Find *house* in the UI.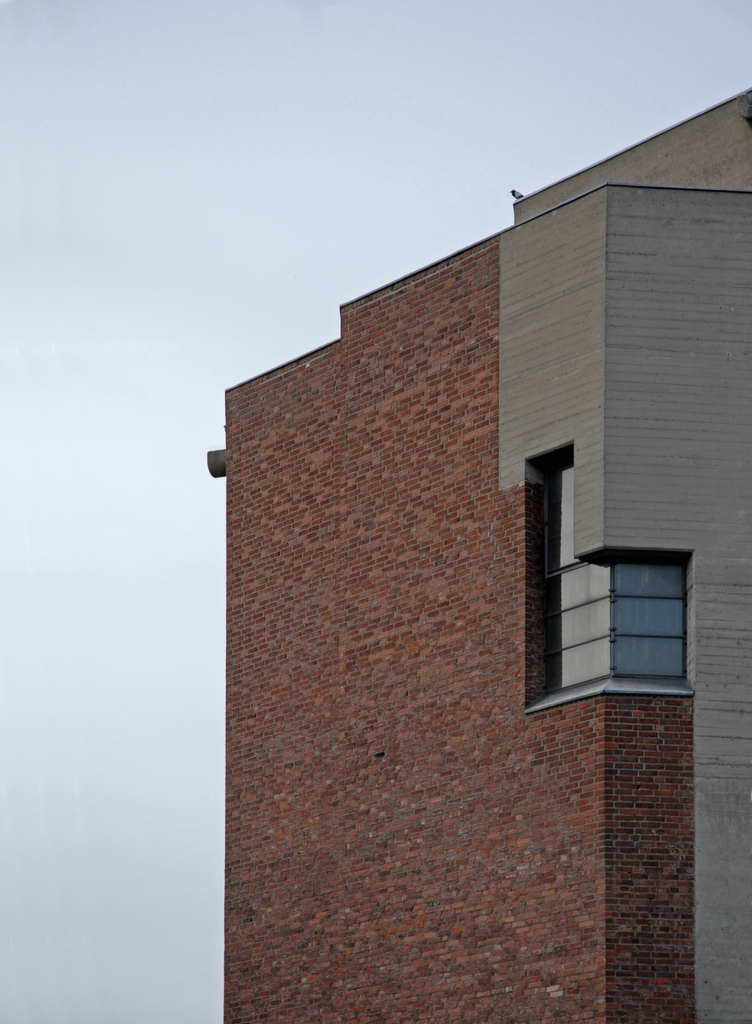
UI element at box(186, 94, 738, 1023).
